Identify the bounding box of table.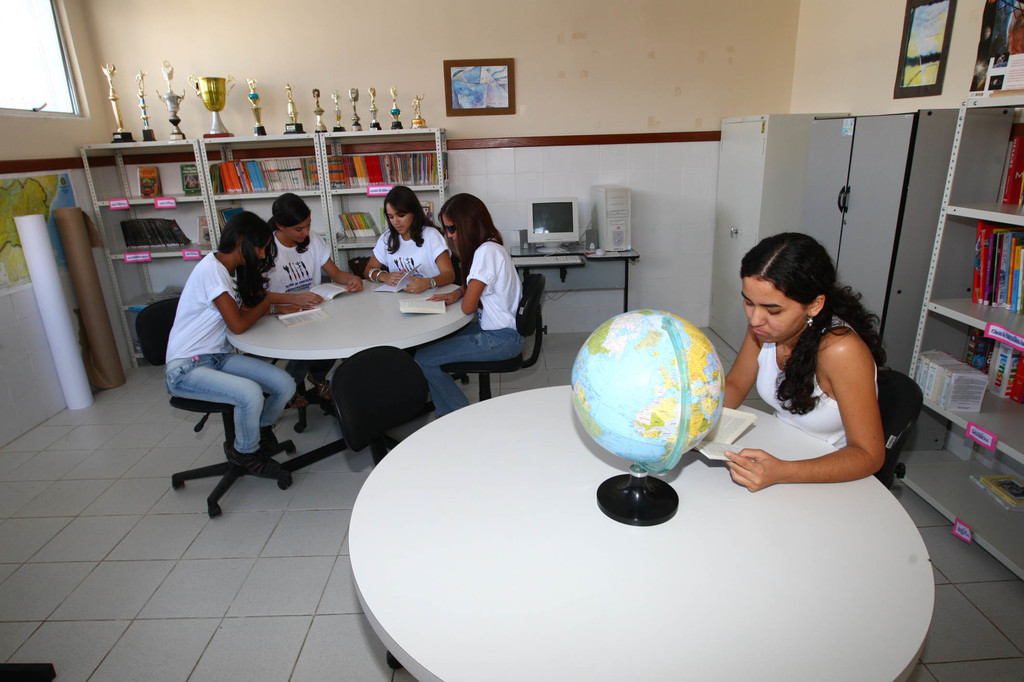
BBox(217, 270, 493, 440).
